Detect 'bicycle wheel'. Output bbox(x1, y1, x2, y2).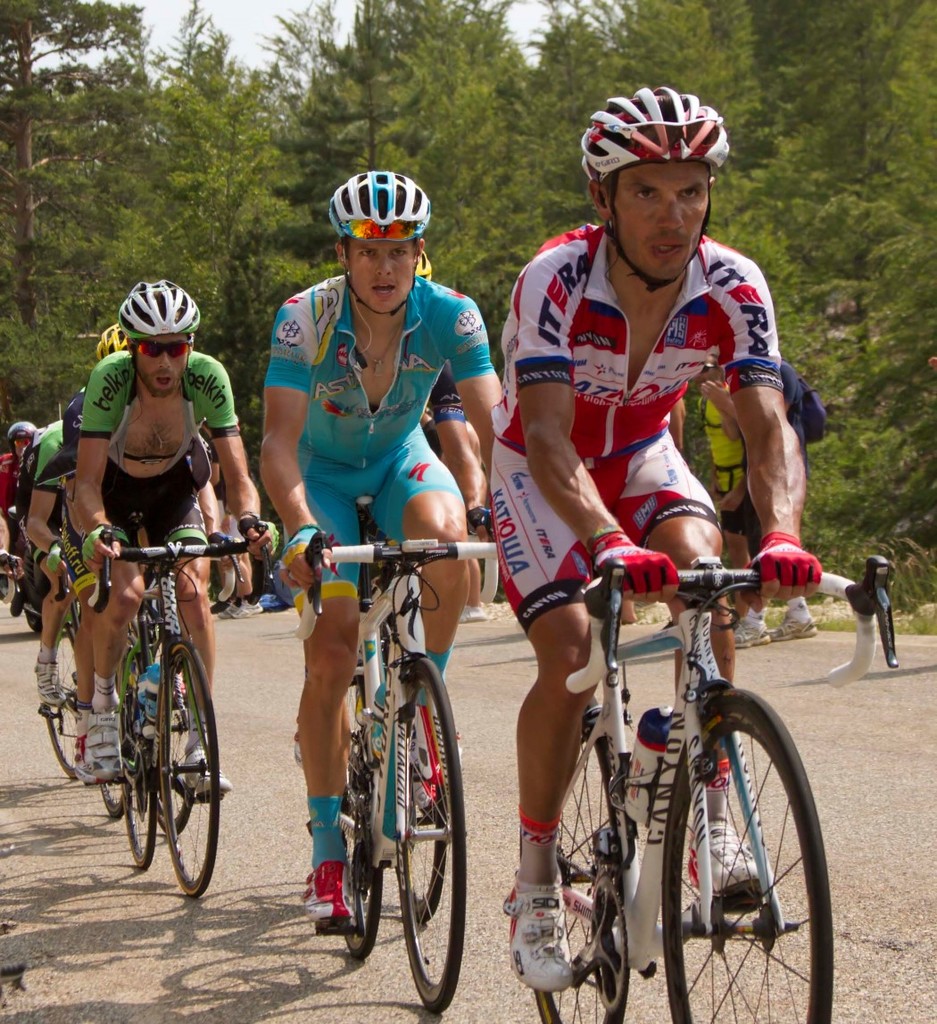
bbox(38, 602, 86, 773).
